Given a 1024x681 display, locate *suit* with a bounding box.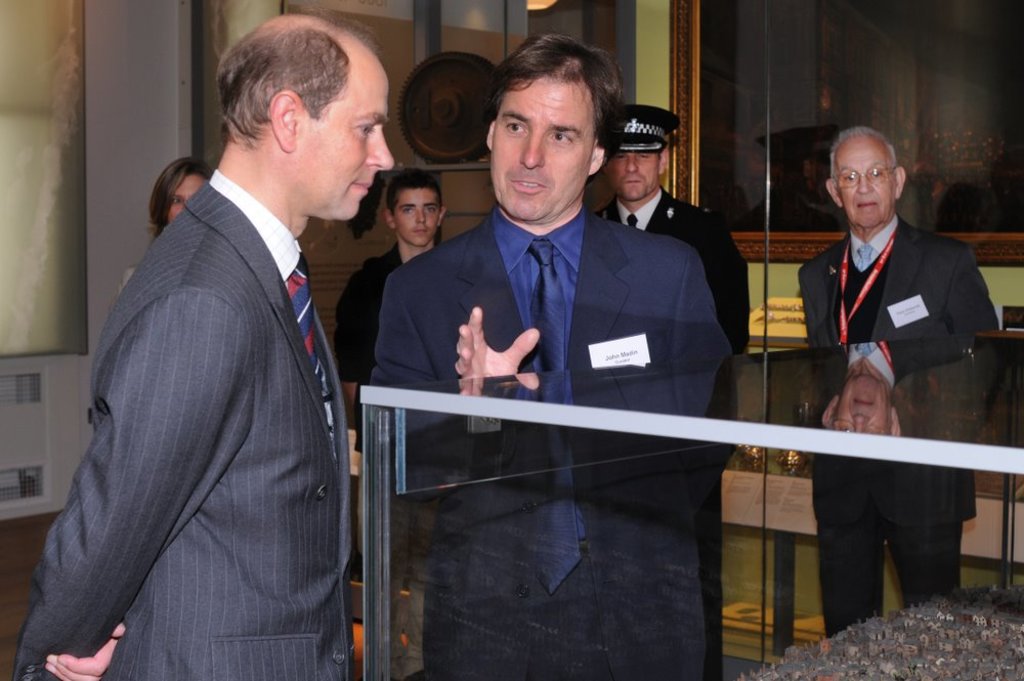
Located: rect(797, 212, 1002, 639).
